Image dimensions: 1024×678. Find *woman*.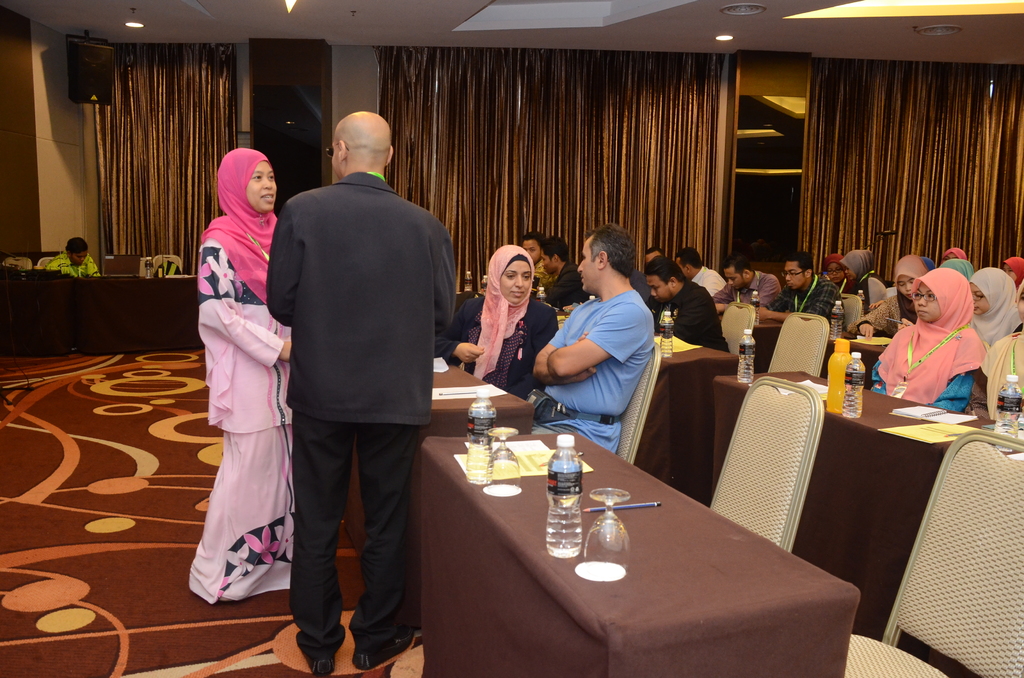
detection(1000, 254, 1023, 328).
